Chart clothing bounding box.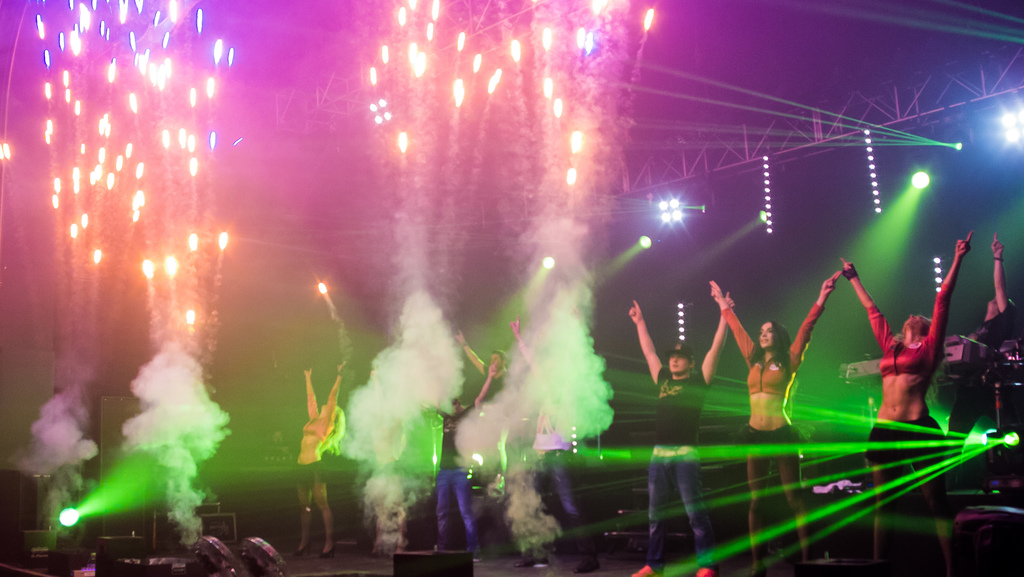
Charted: 301 414 325 442.
